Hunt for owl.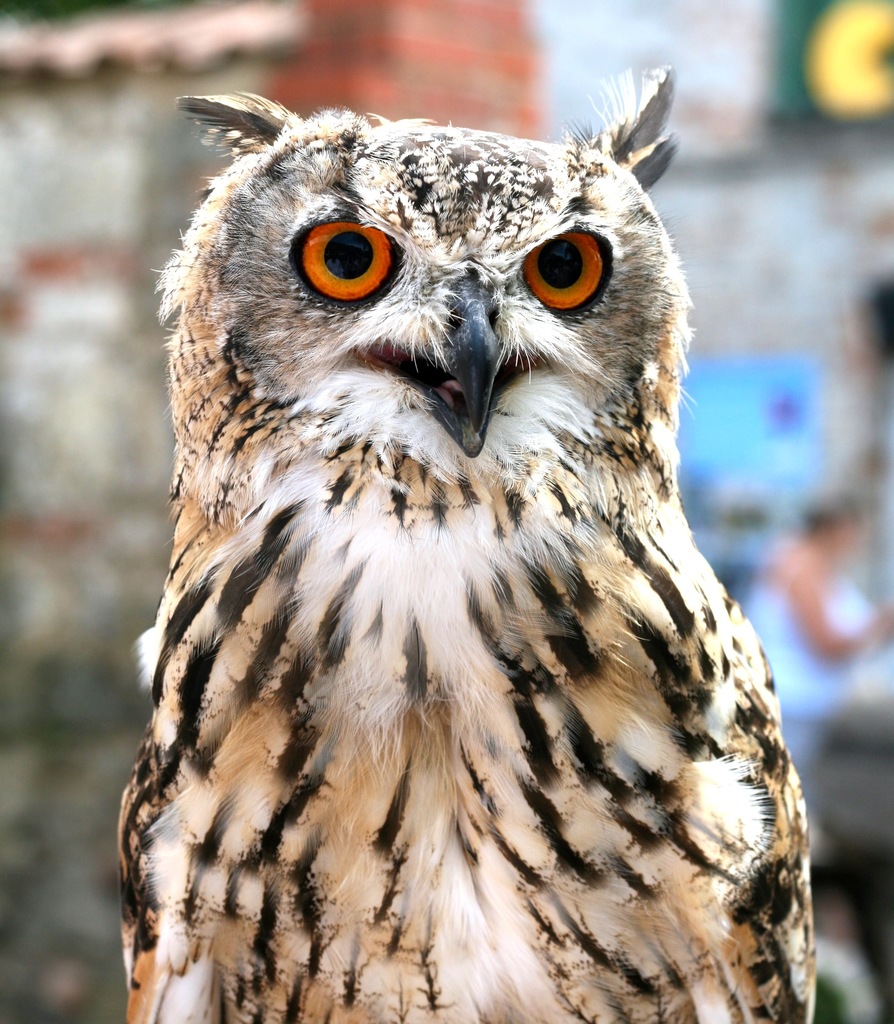
Hunted down at l=115, t=55, r=823, b=1023.
